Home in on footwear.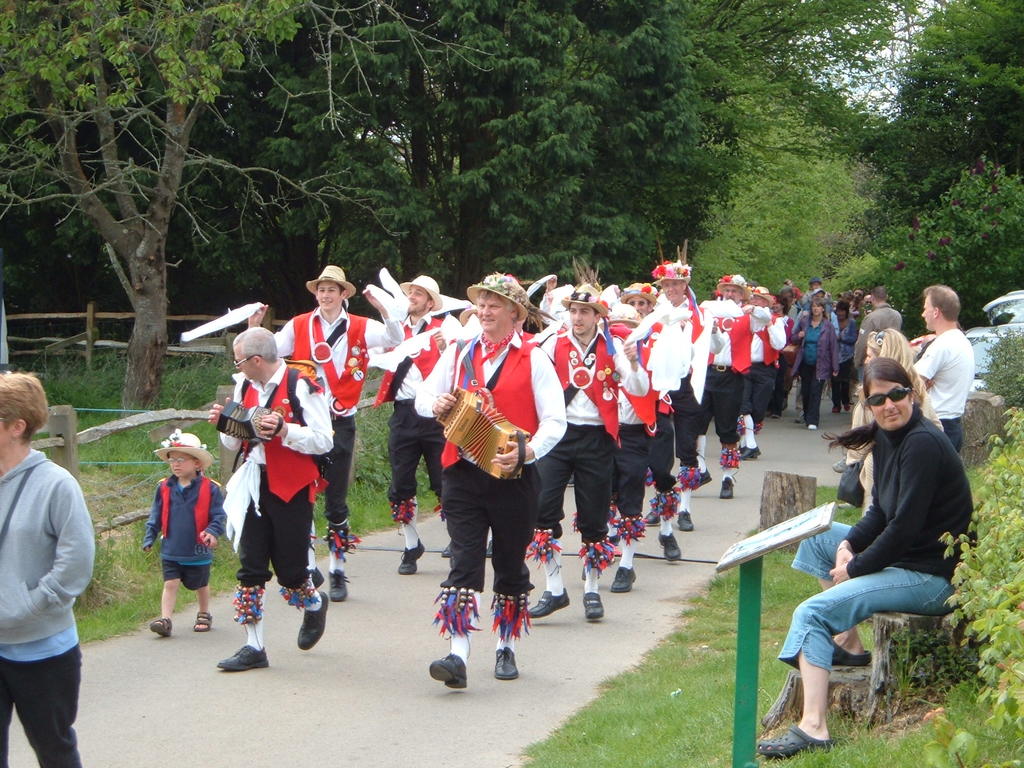
Homed in at [582,591,601,621].
